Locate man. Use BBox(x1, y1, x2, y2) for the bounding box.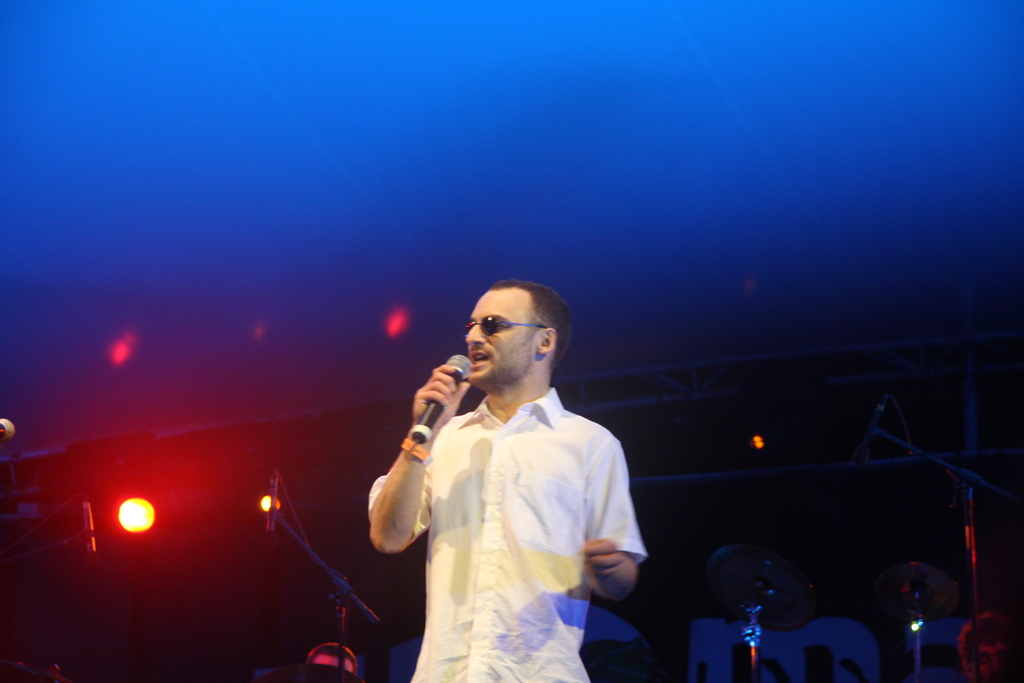
BBox(385, 276, 660, 682).
